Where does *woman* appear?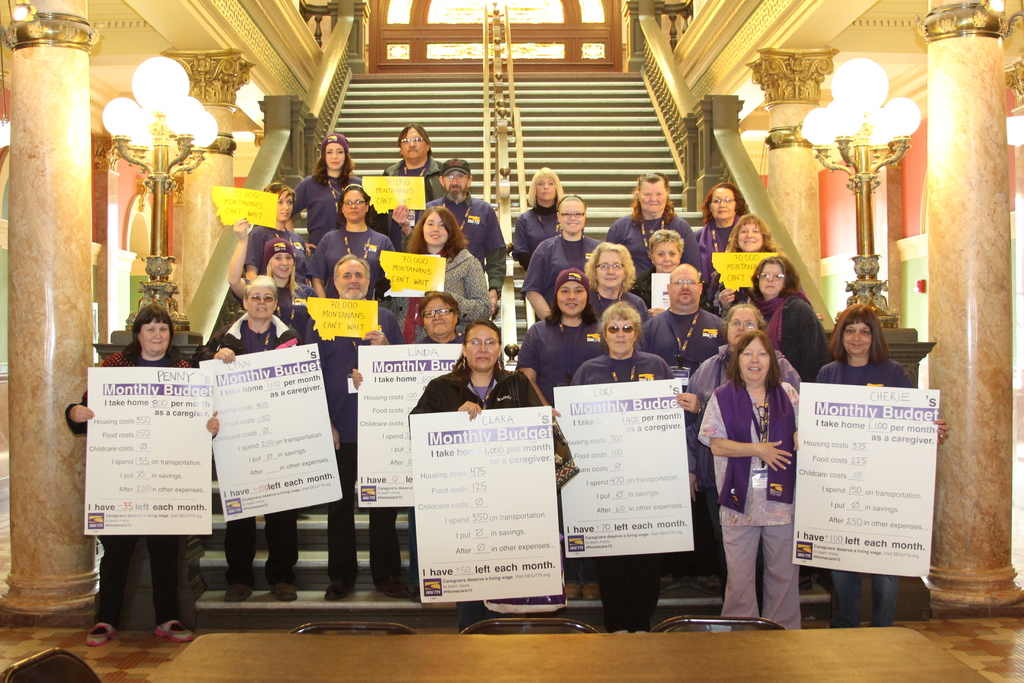
Appears at 309, 187, 390, 315.
